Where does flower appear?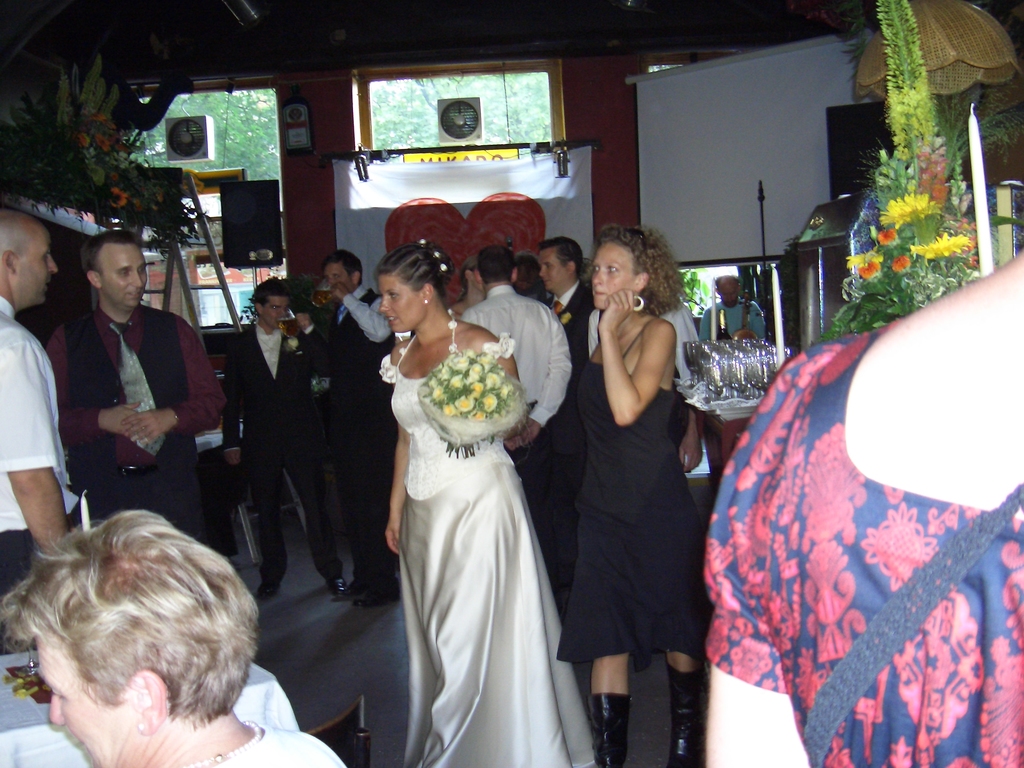
Appears at (918, 233, 977, 262).
